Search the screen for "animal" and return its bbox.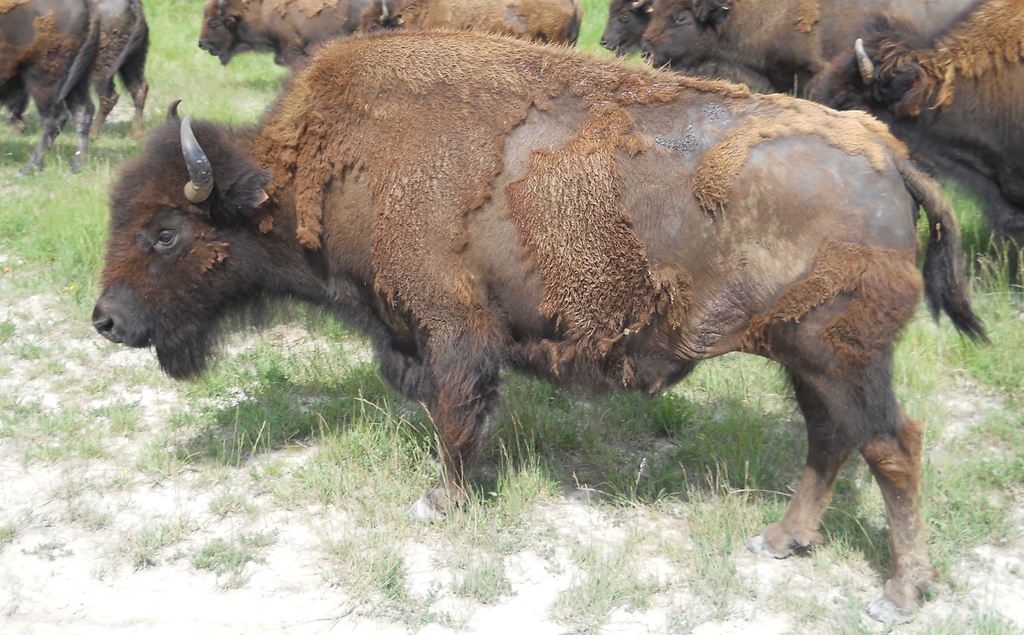
Found: <box>0,0,99,182</box>.
